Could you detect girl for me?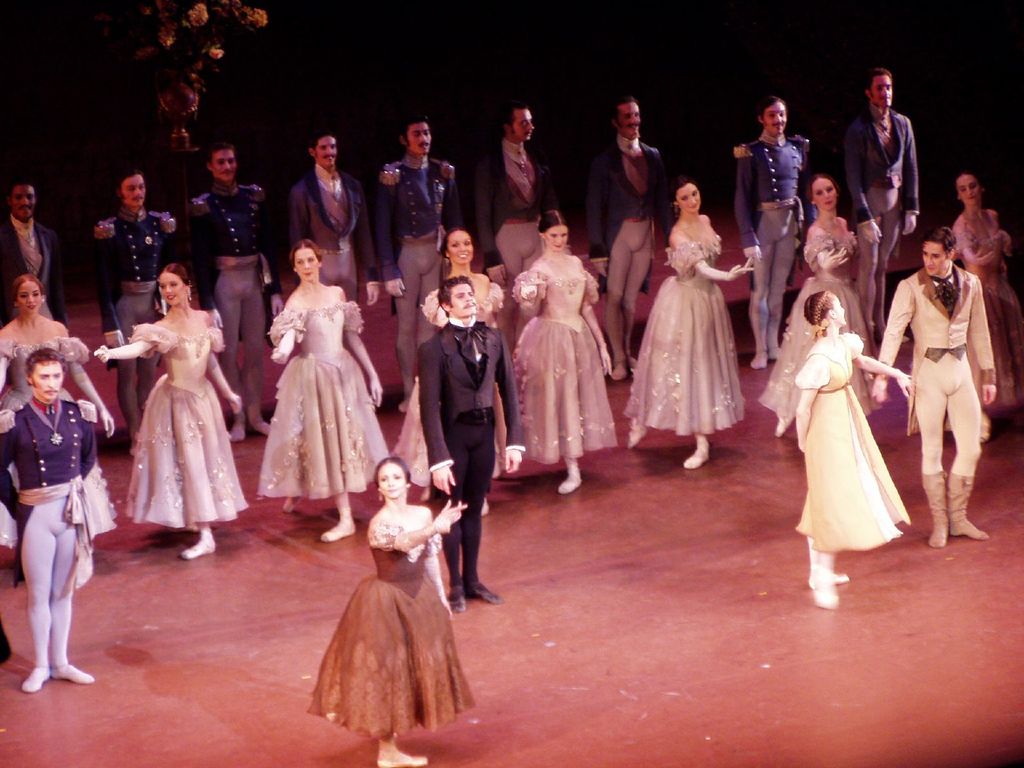
Detection result: left=622, top=178, right=755, bottom=470.
